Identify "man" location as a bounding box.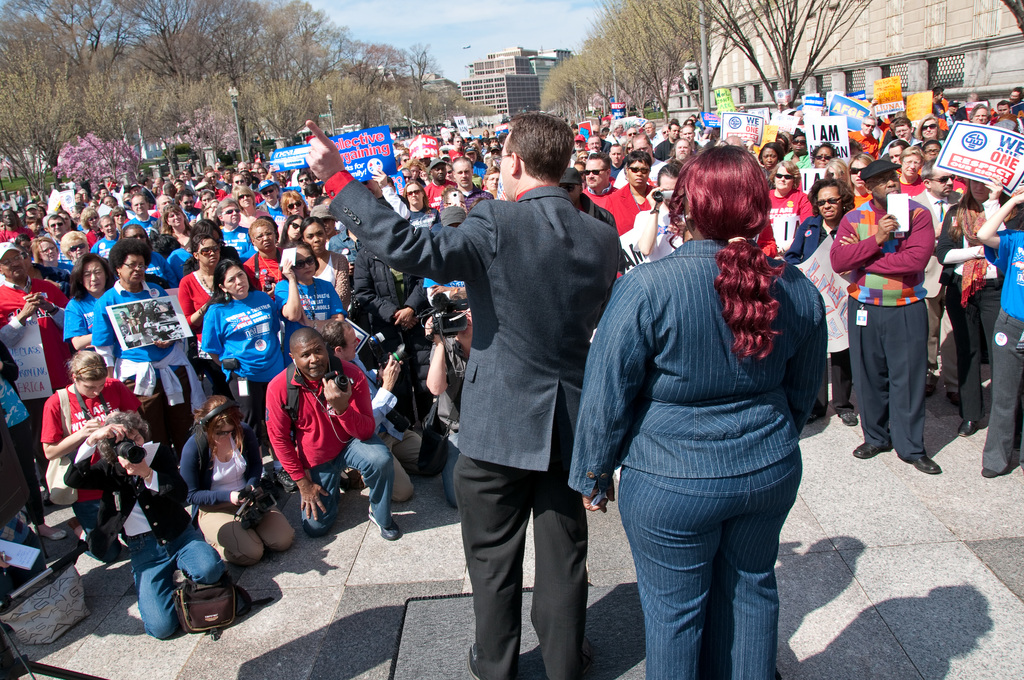
<box>0,239,72,501</box>.
